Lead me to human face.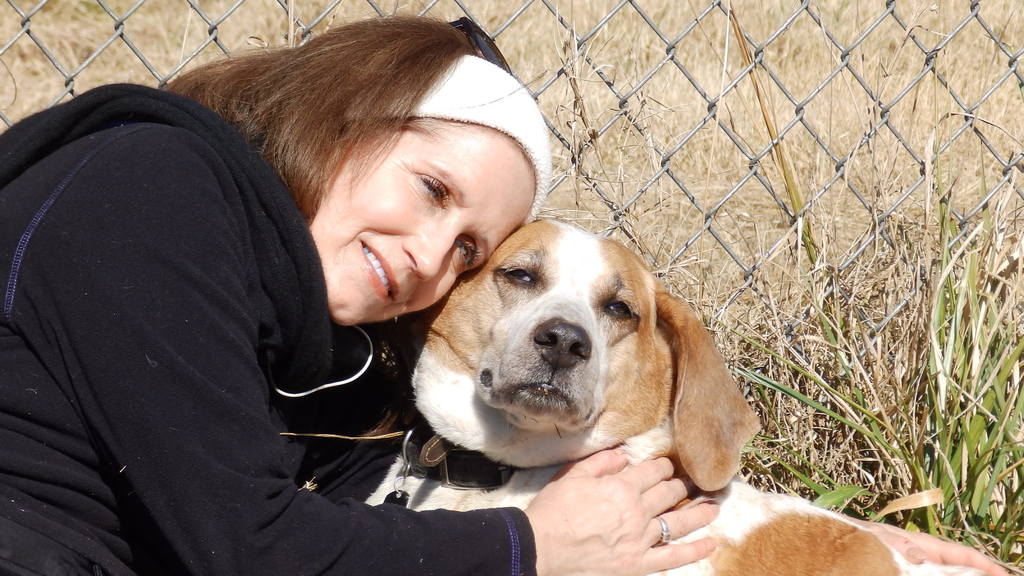
Lead to detection(307, 132, 539, 329).
